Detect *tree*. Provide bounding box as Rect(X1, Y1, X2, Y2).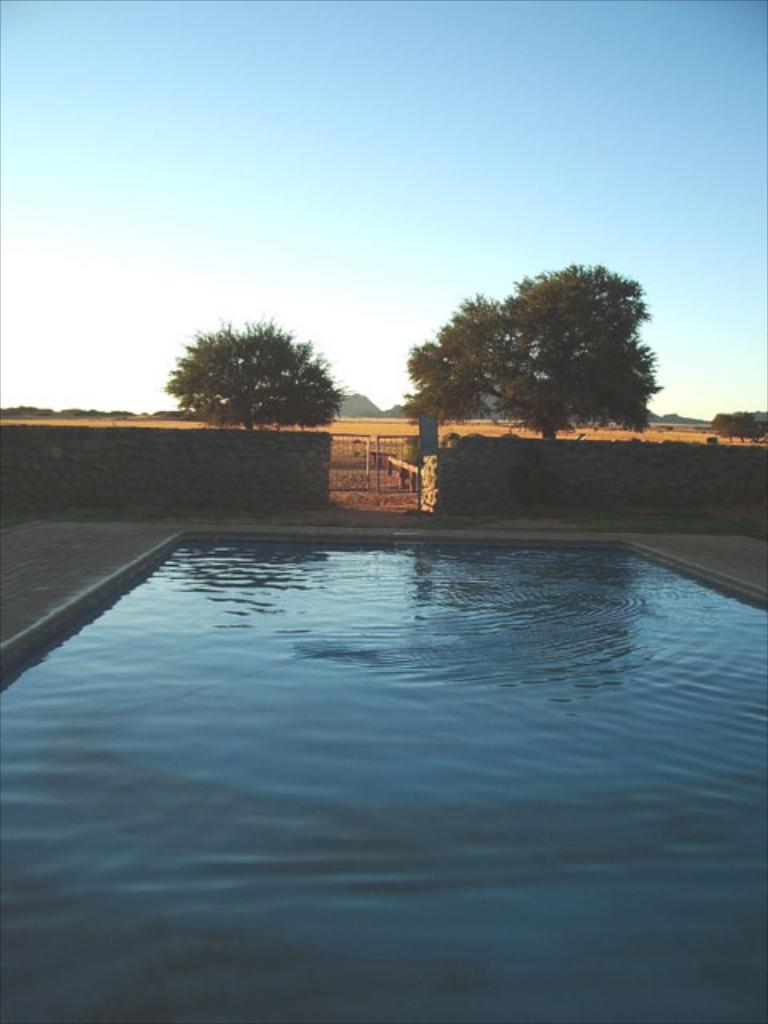
Rect(170, 298, 342, 426).
